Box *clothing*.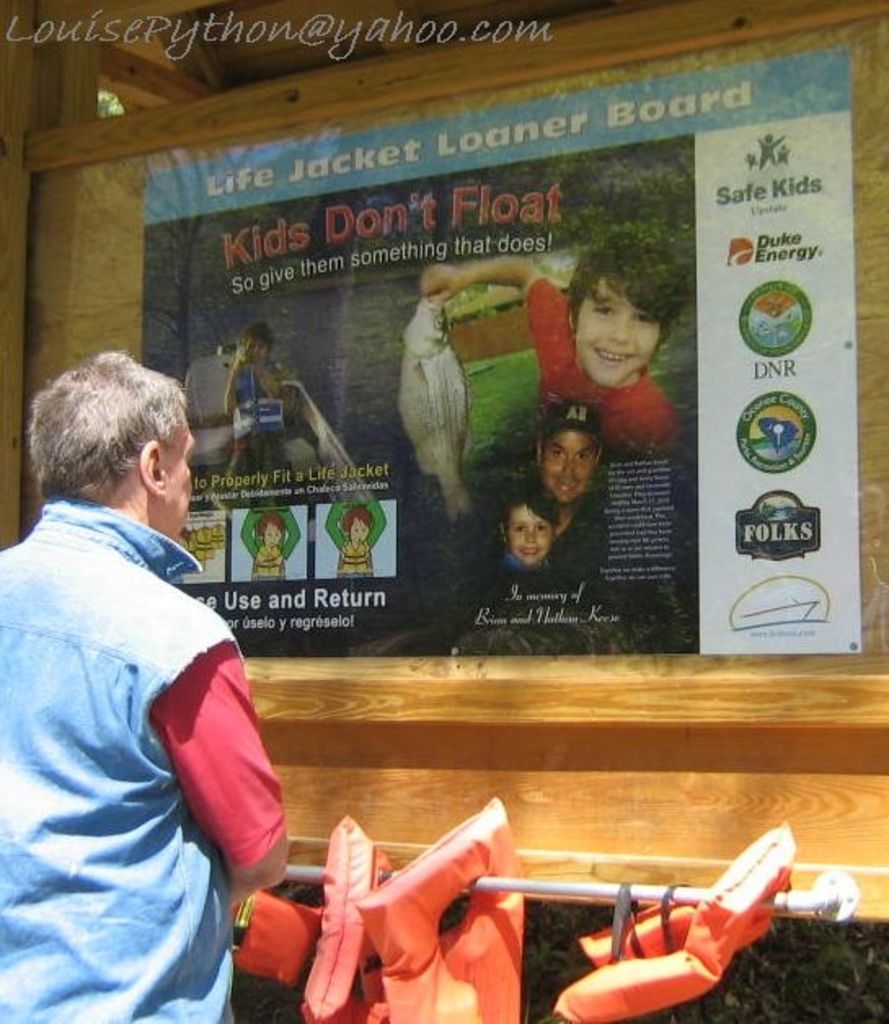
{"x1": 225, "y1": 346, "x2": 277, "y2": 479}.
